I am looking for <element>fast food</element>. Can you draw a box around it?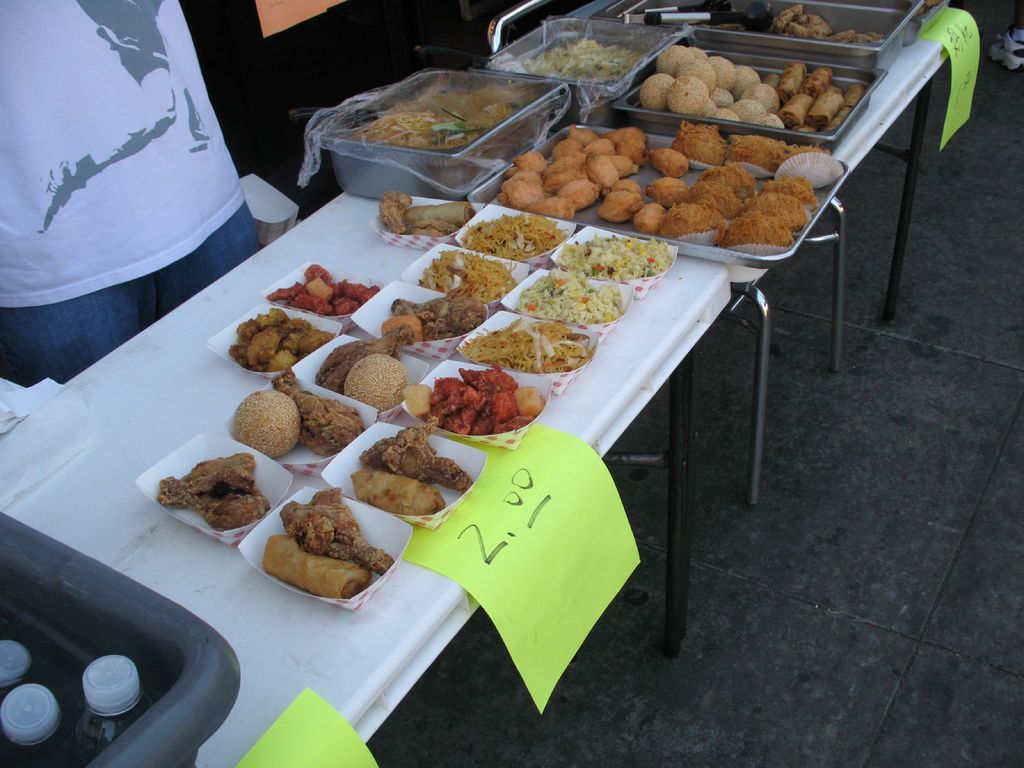
Sure, the bounding box is l=343, t=351, r=410, b=416.
